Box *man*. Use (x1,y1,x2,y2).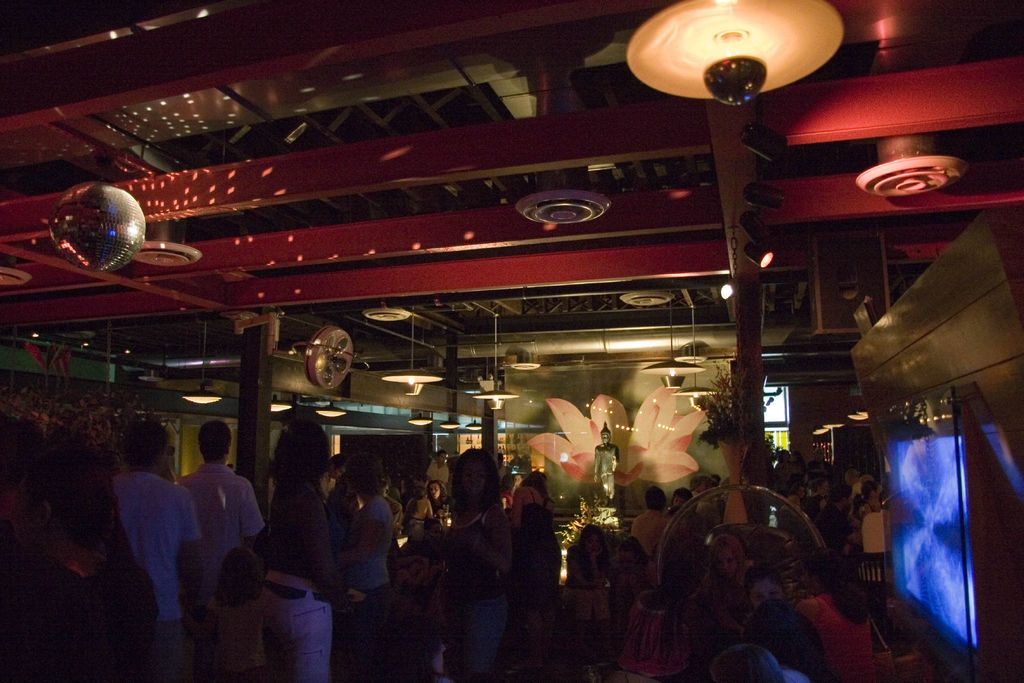
(430,454,447,482).
